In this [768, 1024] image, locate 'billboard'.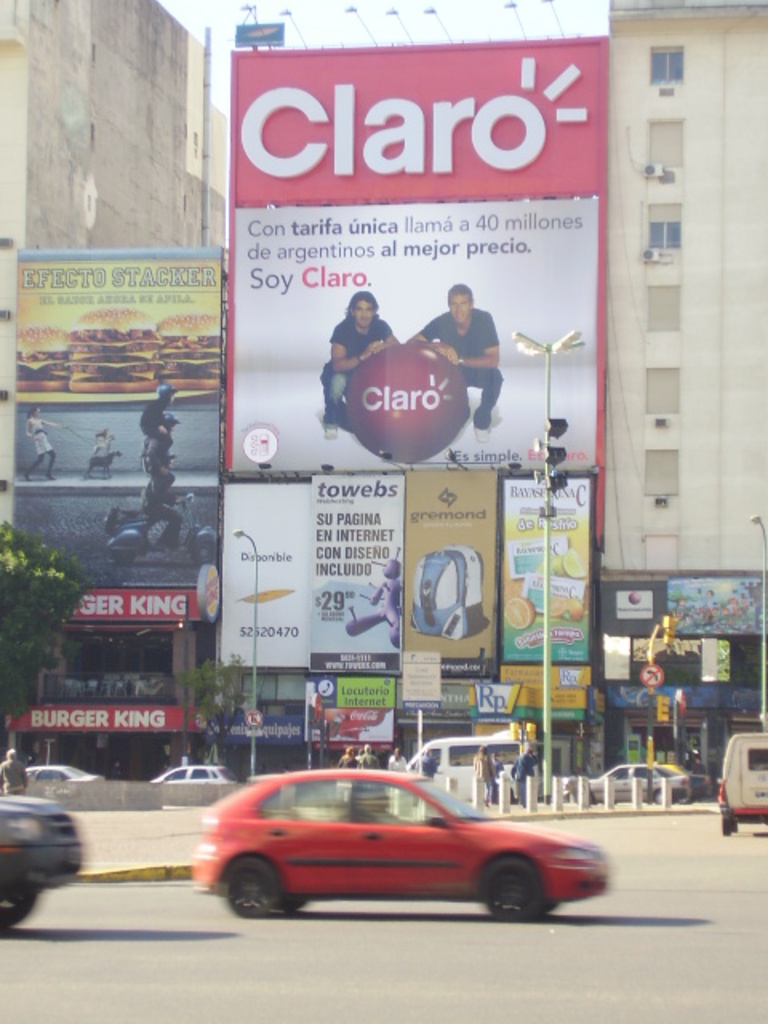
Bounding box: left=504, top=472, right=597, bottom=667.
